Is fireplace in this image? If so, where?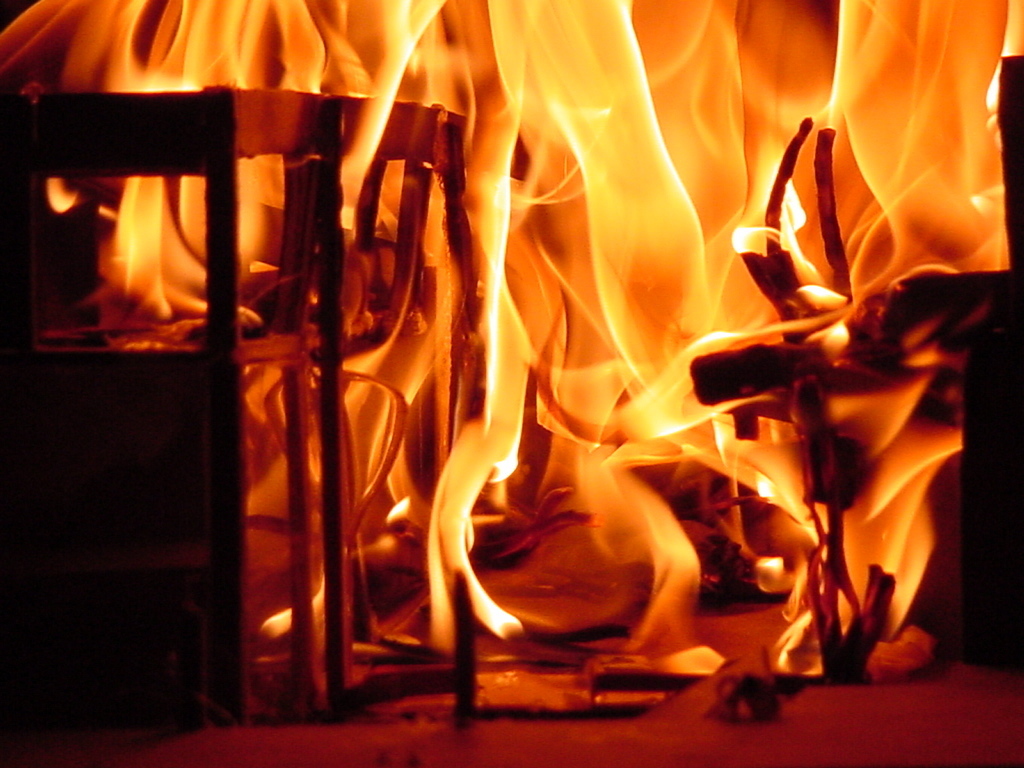
Yes, at 0,0,1023,767.
